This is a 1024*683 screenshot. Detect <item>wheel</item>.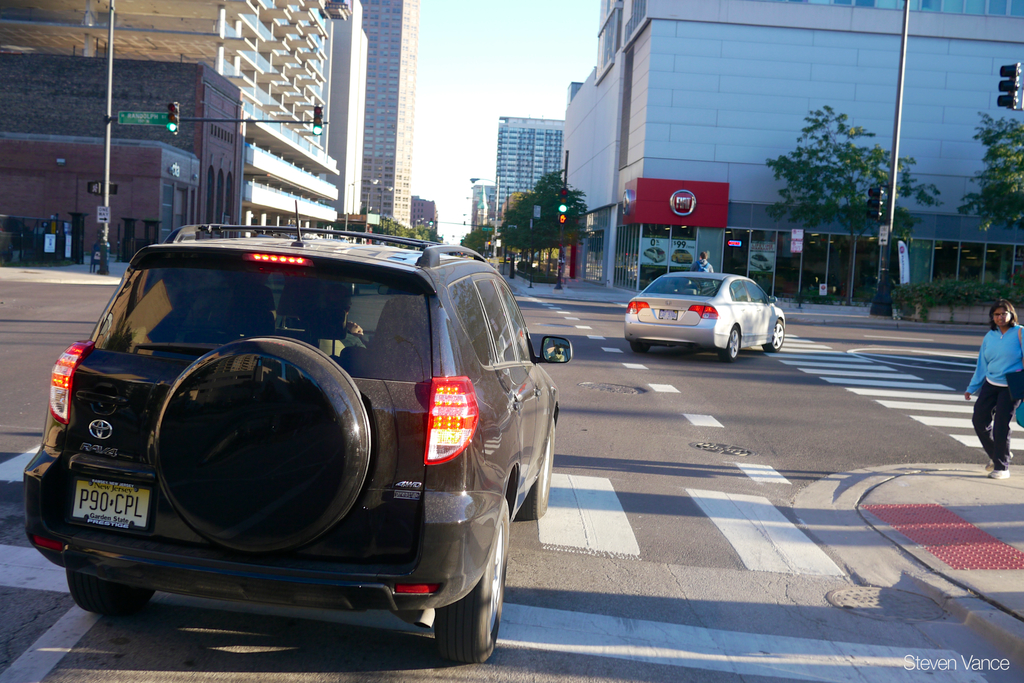
crop(64, 568, 152, 616).
